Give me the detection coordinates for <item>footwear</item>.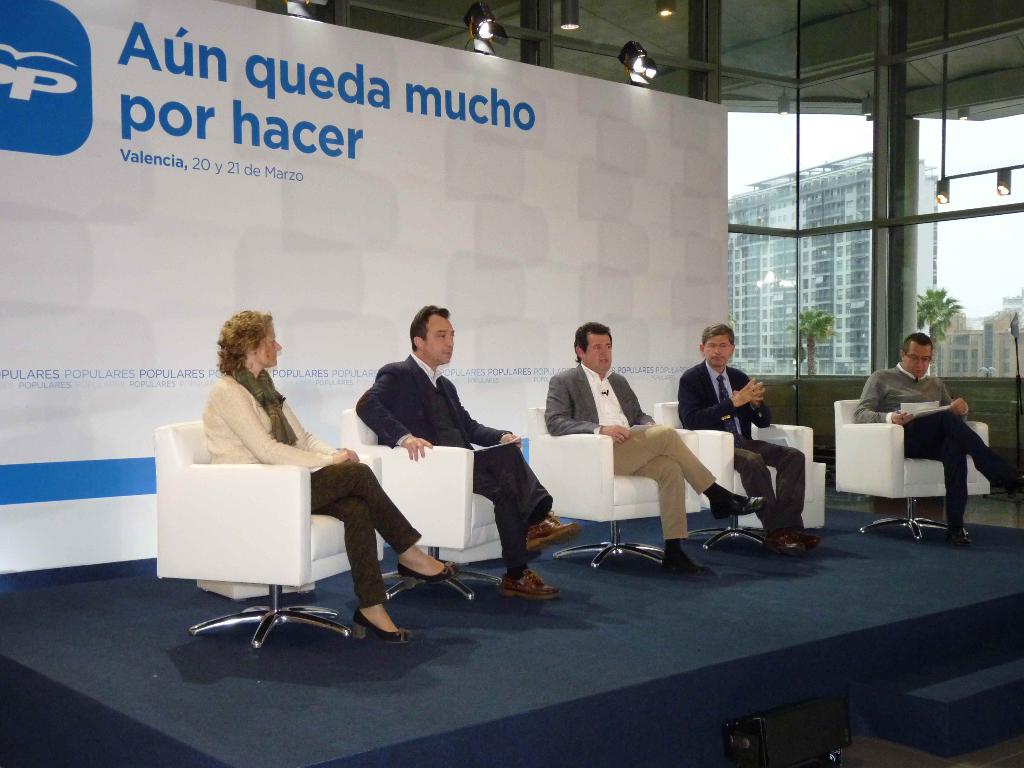
[x1=499, y1=567, x2=560, y2=600].
